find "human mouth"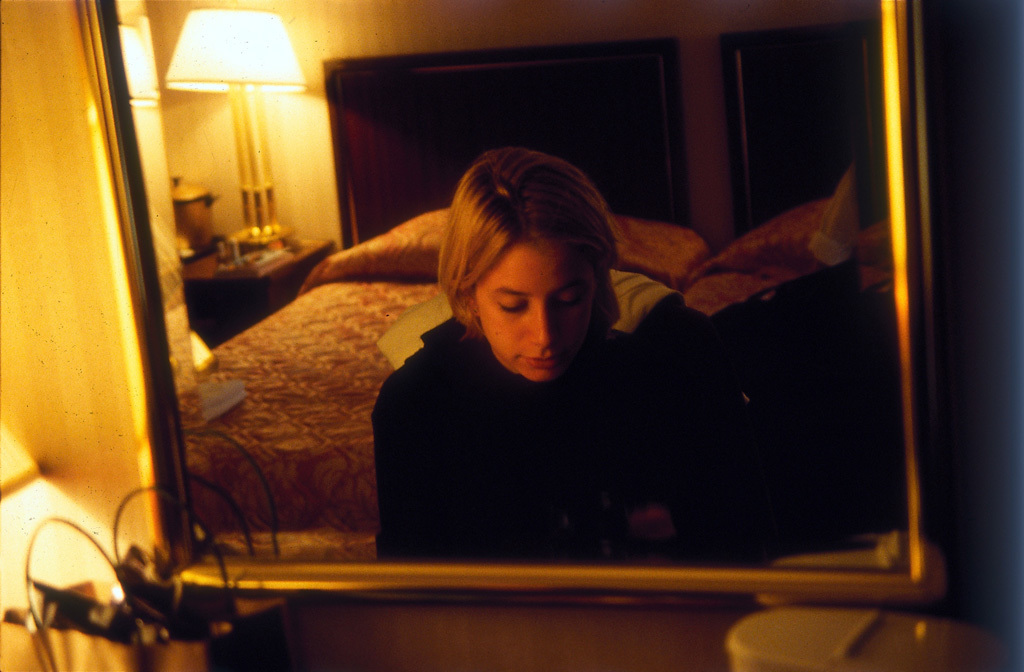
select_region(520, 355, 559, 367)
